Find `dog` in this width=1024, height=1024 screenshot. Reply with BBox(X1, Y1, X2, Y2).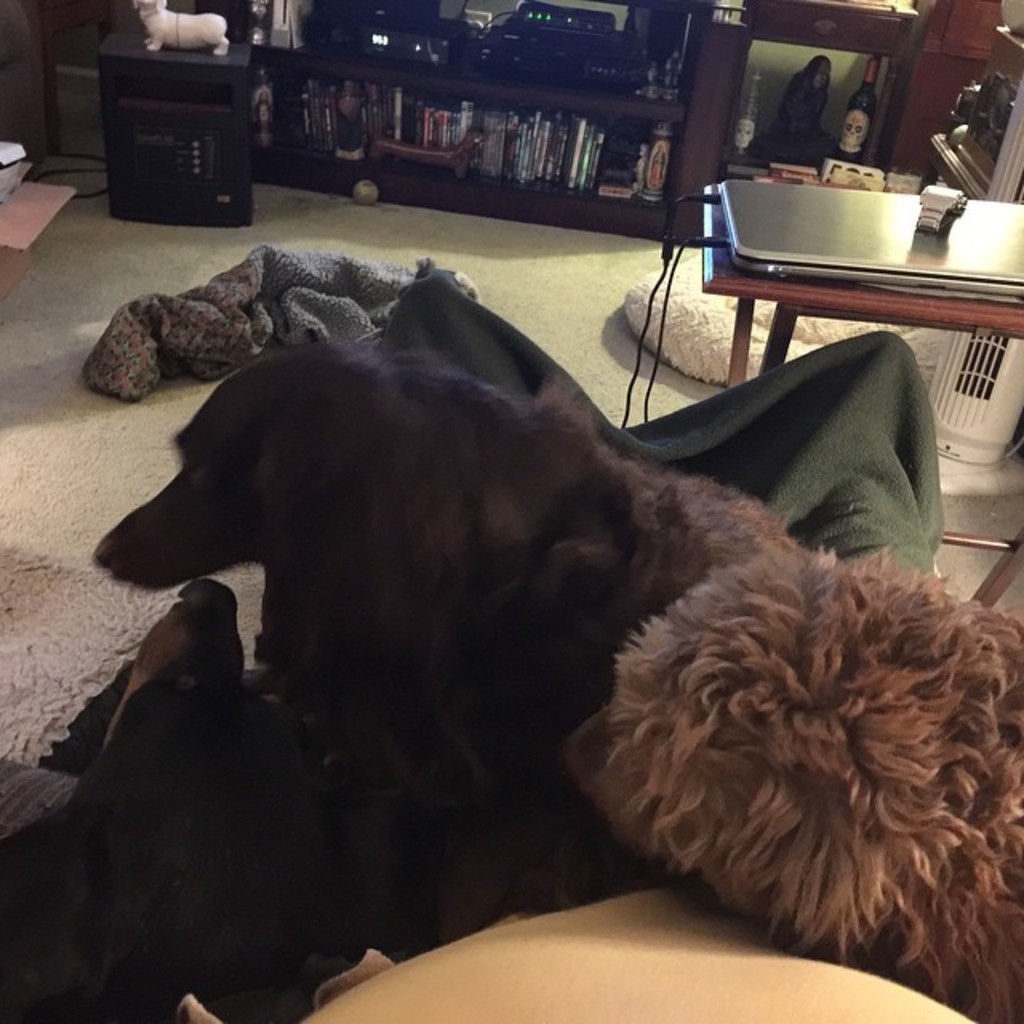
BBox(91, 338, 806, 955).
